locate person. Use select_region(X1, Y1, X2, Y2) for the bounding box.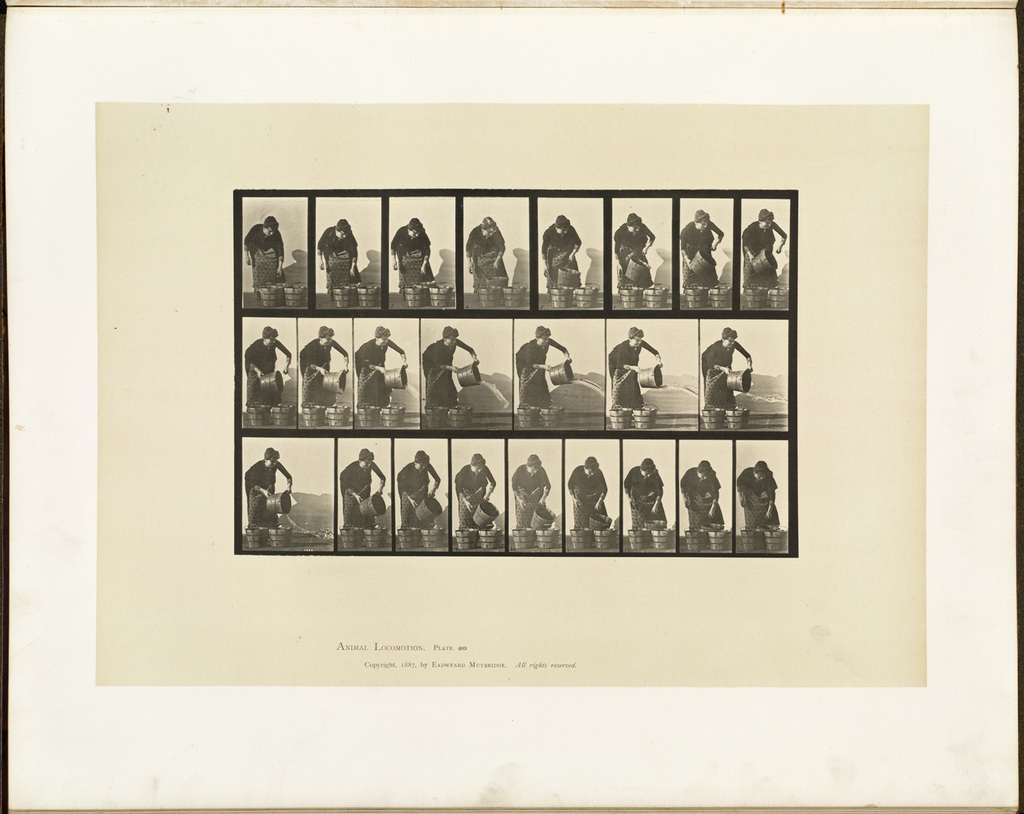
select_region(319, 222, 360, 301).
